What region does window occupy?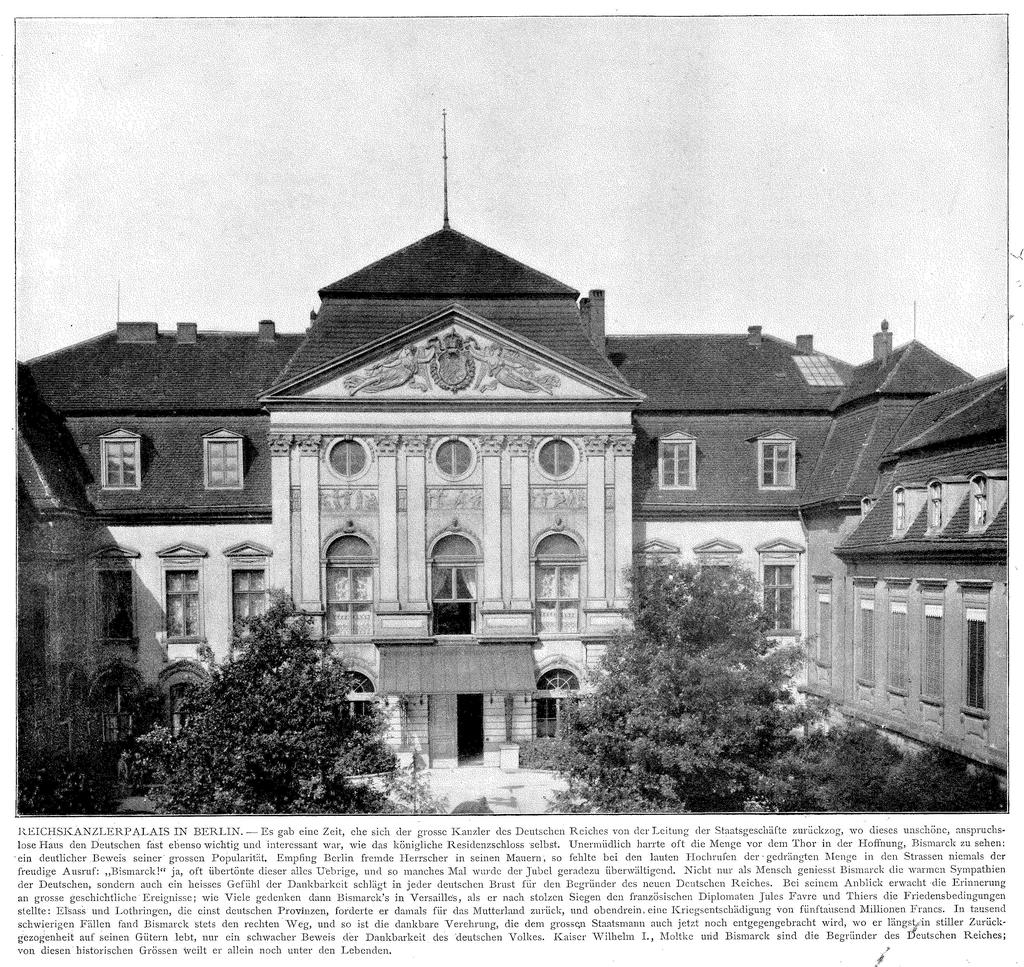
(317,527,362,643).
